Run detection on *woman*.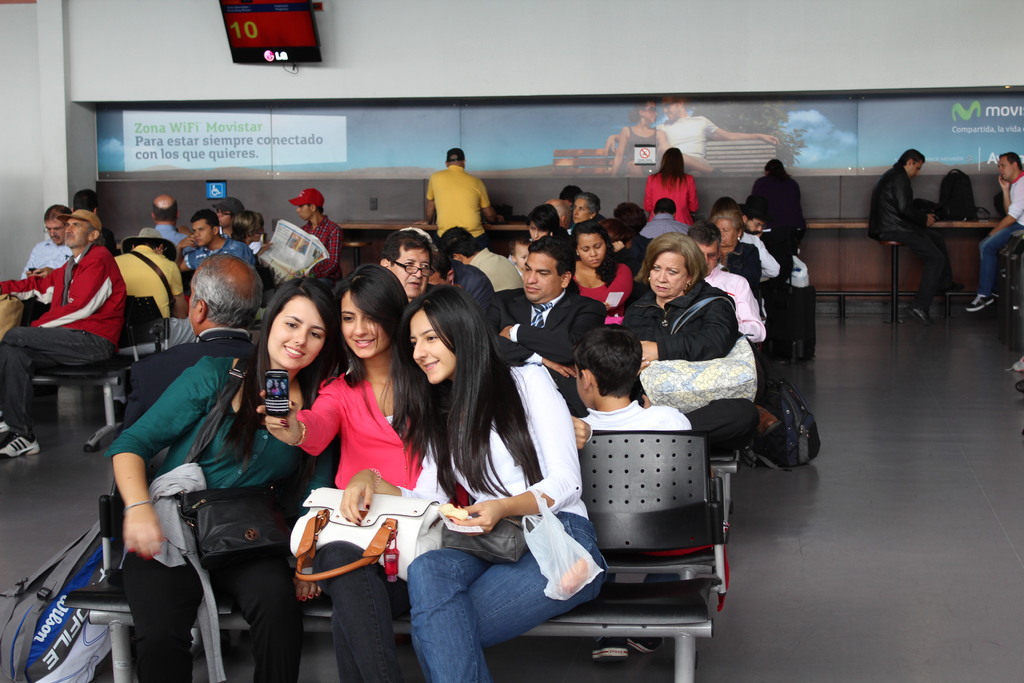
Result: 255 267 436 682.
